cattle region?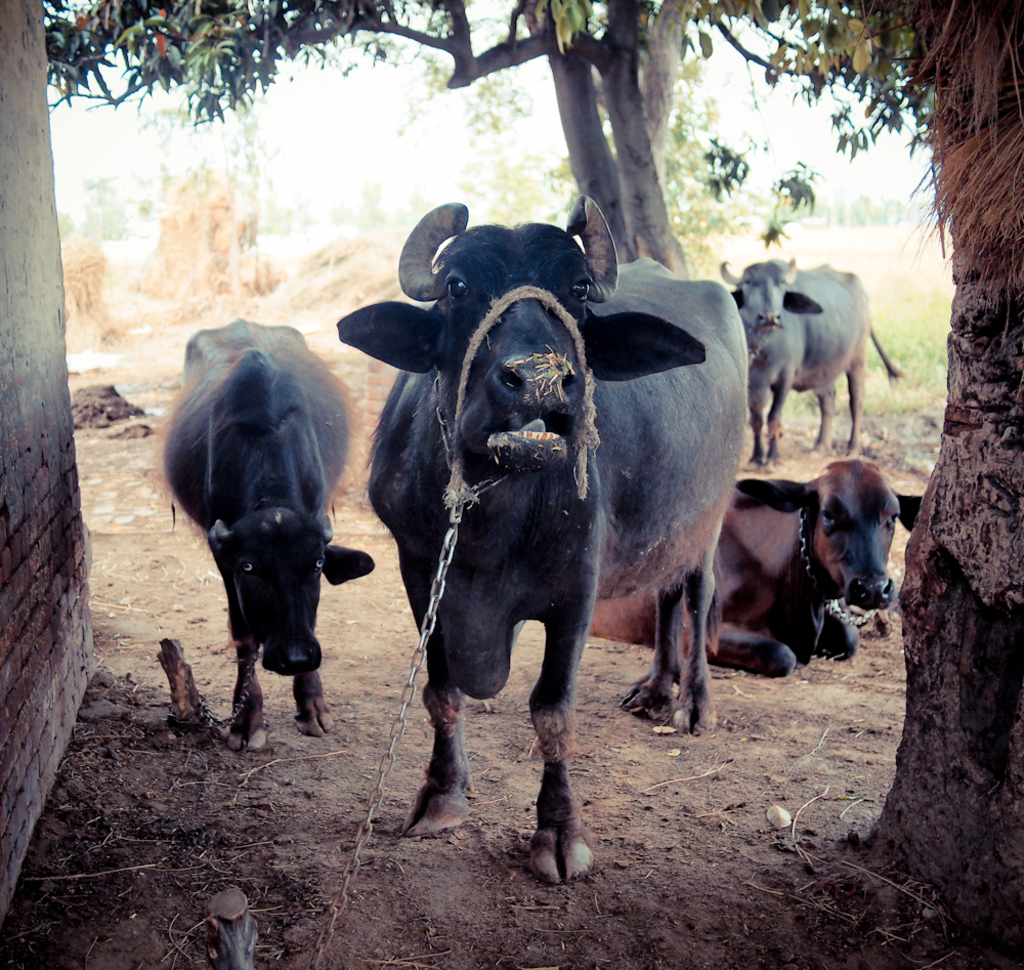
{"x1": 589, "y1": 458, "x2": 928, "y2": 680}
